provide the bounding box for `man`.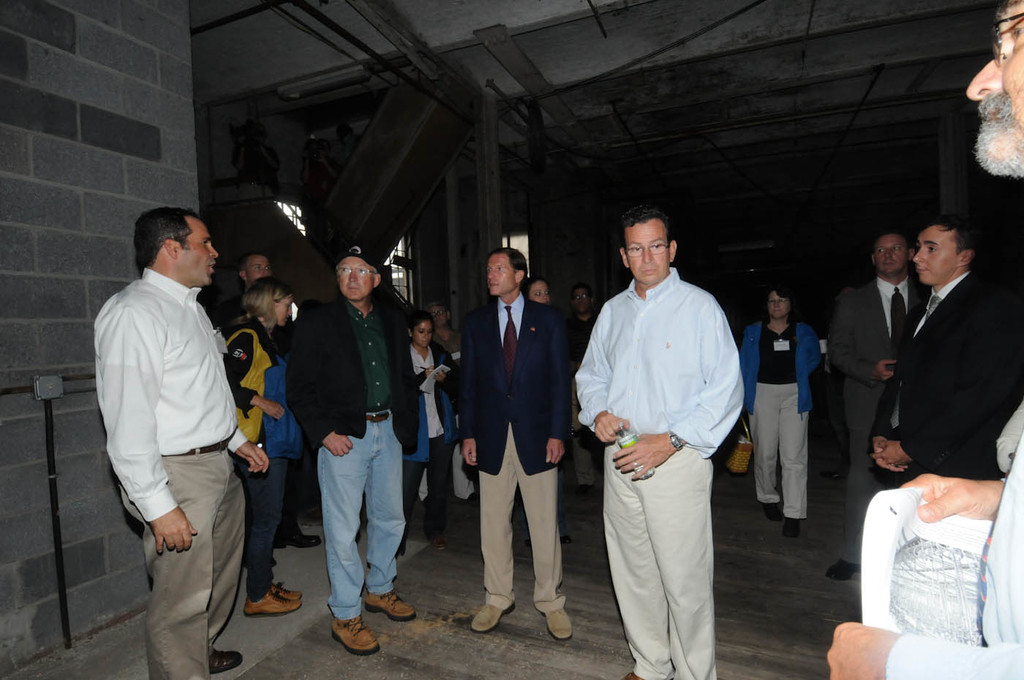
827,231,930,585.
